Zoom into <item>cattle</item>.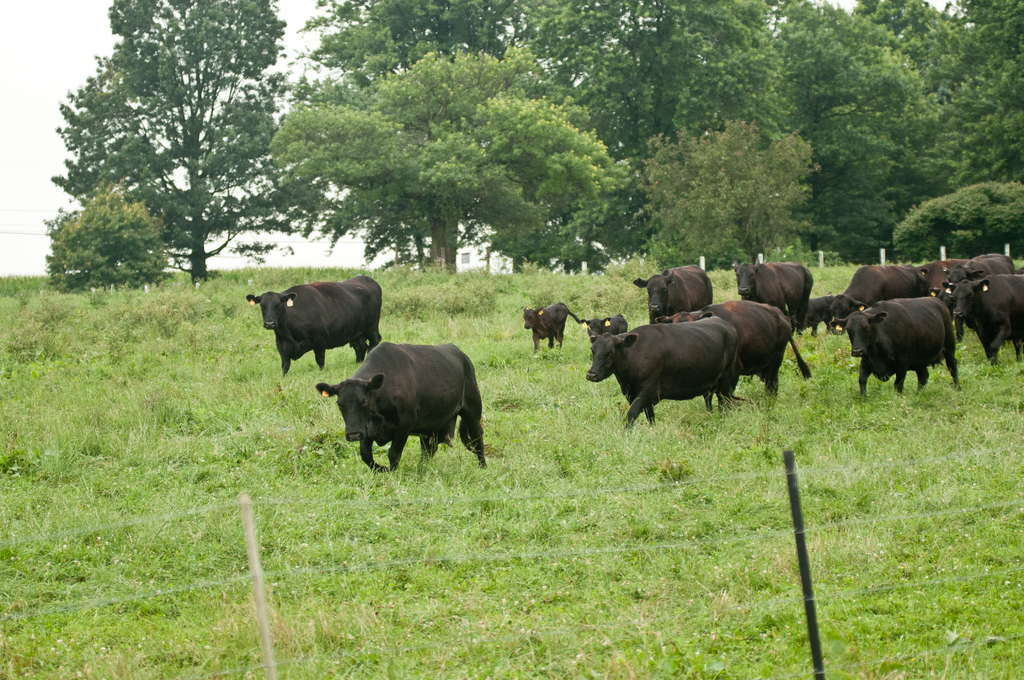
Zoom target: 730, 264, 814, 341.
